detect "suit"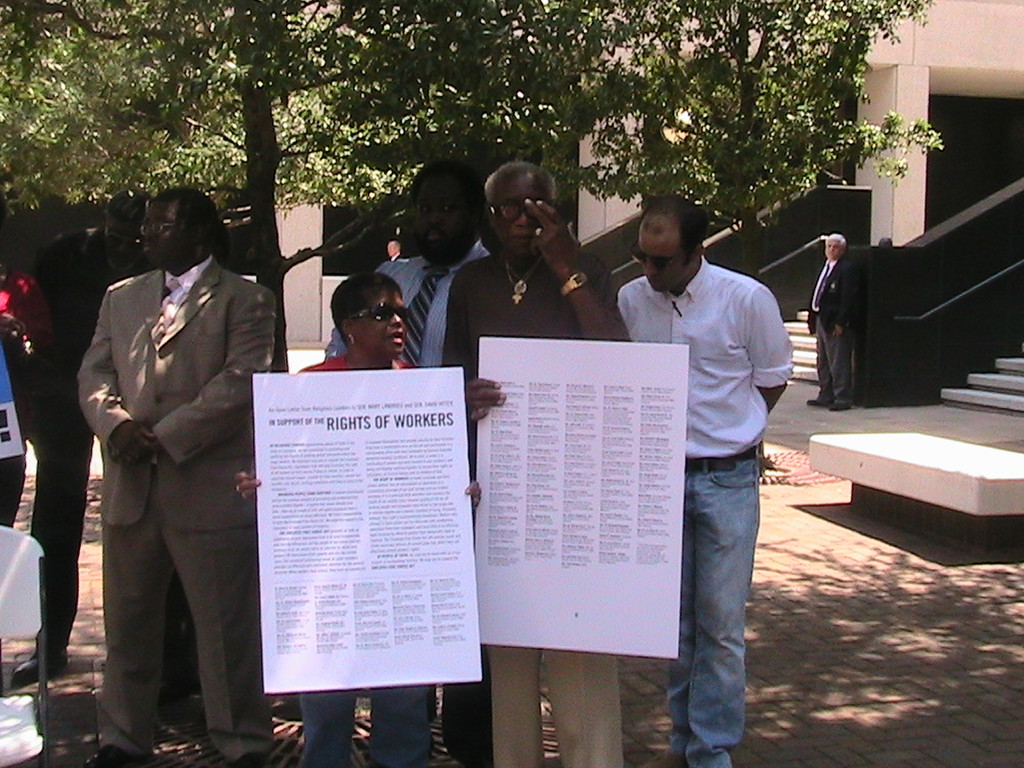
select_region(77, 251, 276, 764)
